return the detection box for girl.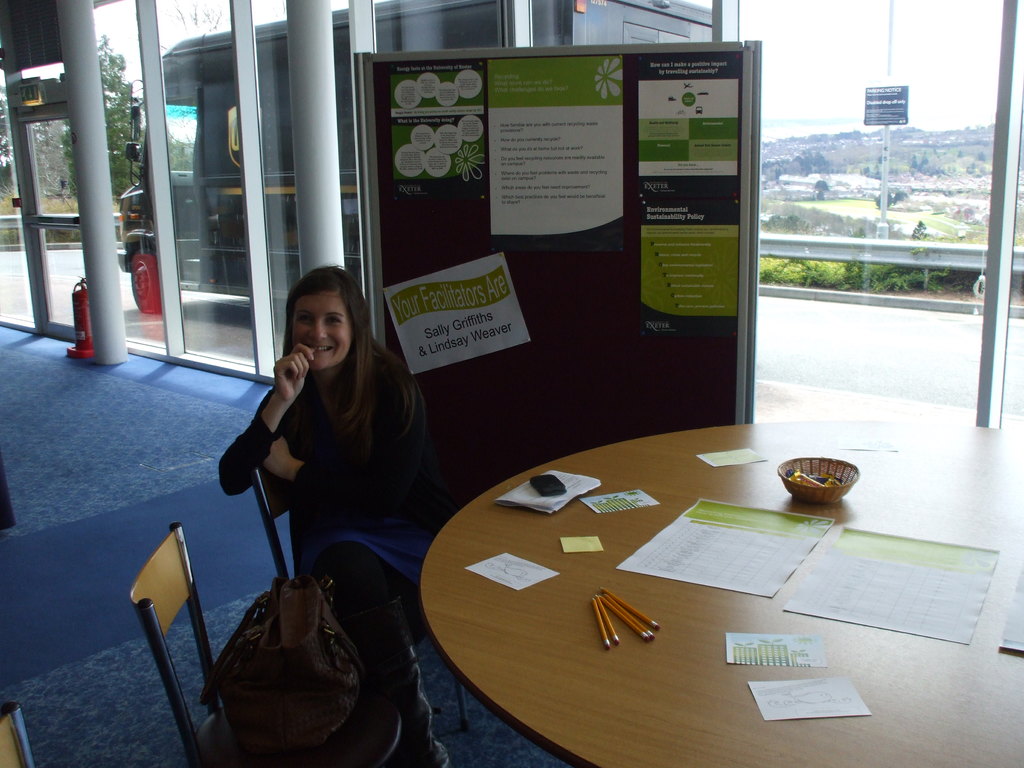
Rect(216, 260, 462, 767).
